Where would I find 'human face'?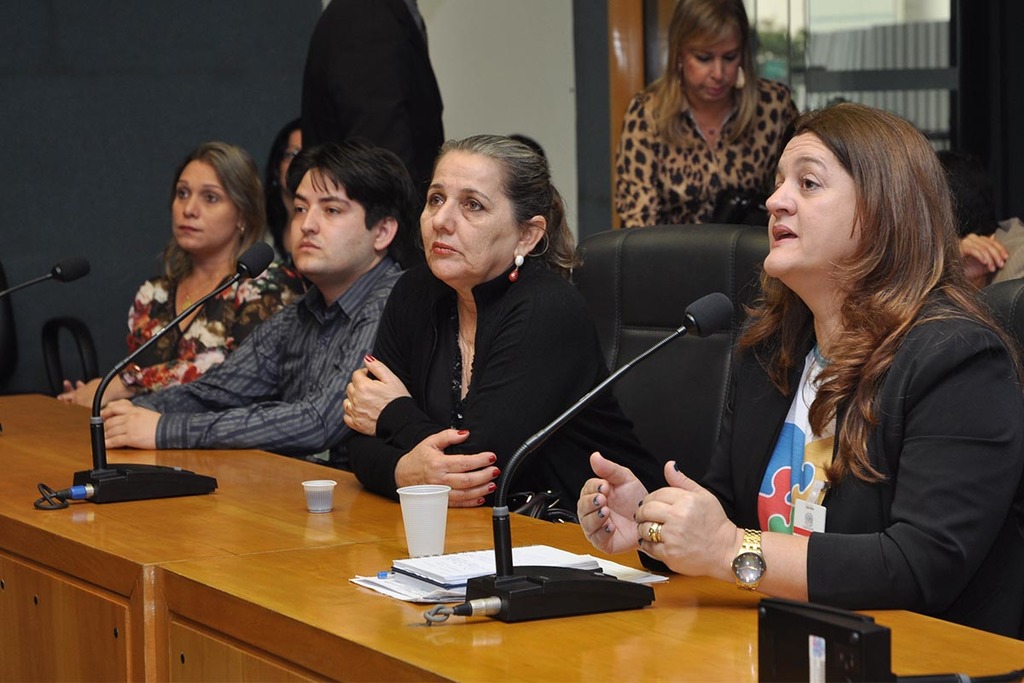
At detection(288, 171, 370, 279).
